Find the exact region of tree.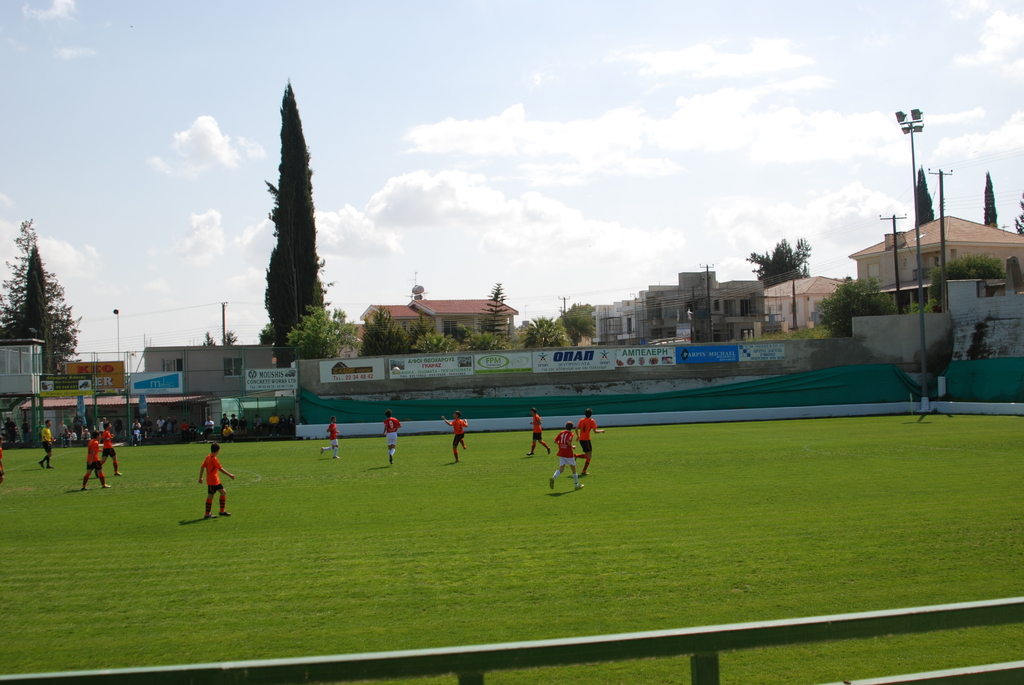
Exact region: <region>931, 253, 1009, 318</region>.
